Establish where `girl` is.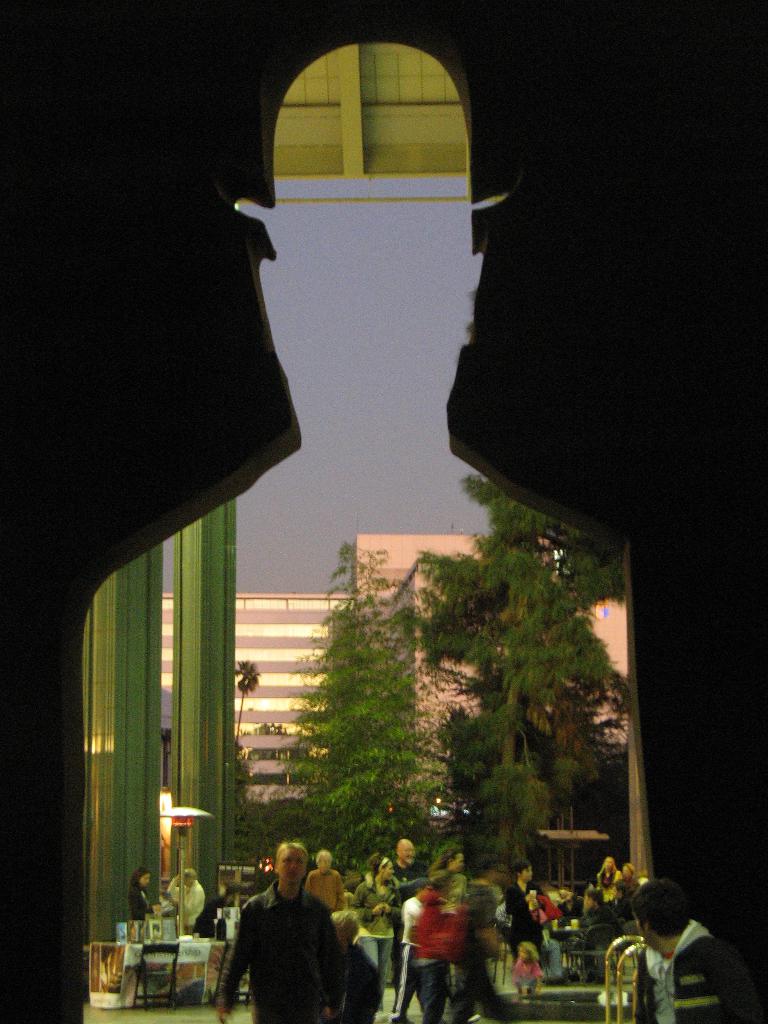
Established at crop(346, 849, 410, 1016).
